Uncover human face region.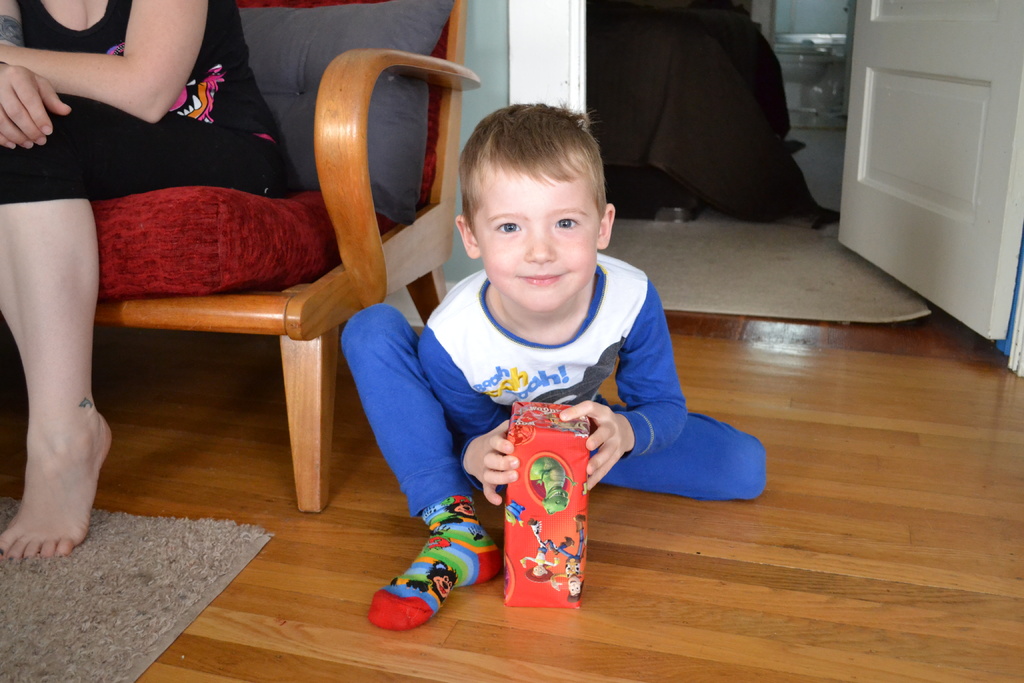
Uncovered: rect(472, 178, 595, 315).
